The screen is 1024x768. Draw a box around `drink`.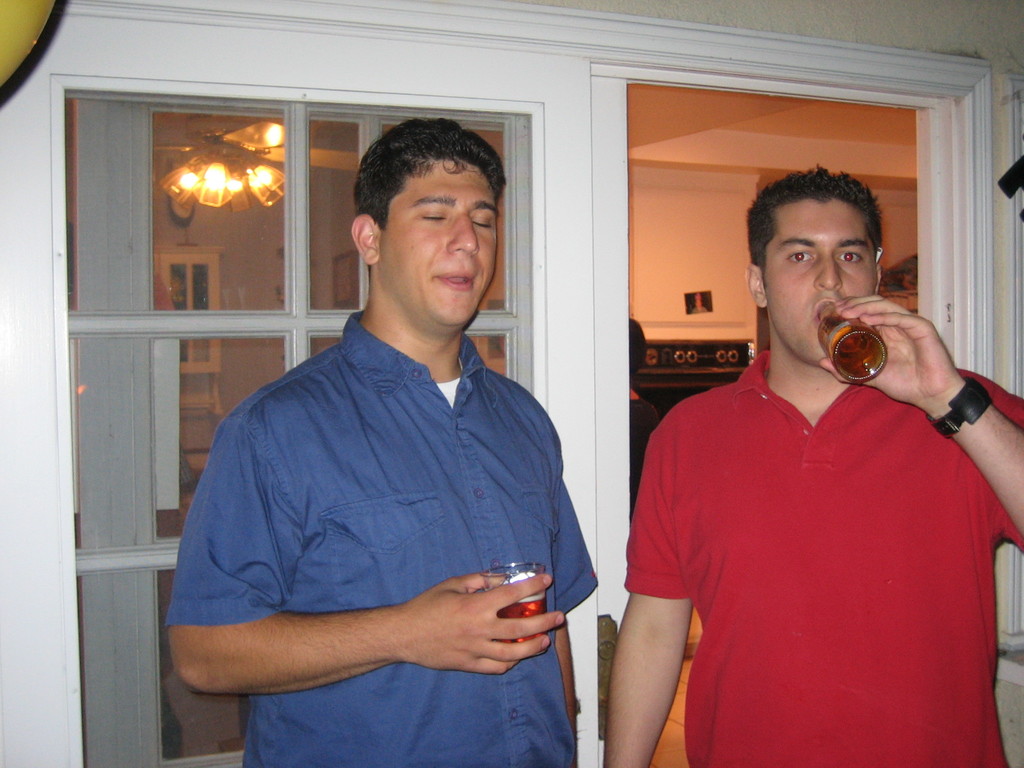
(497, 596, 547, 643).
